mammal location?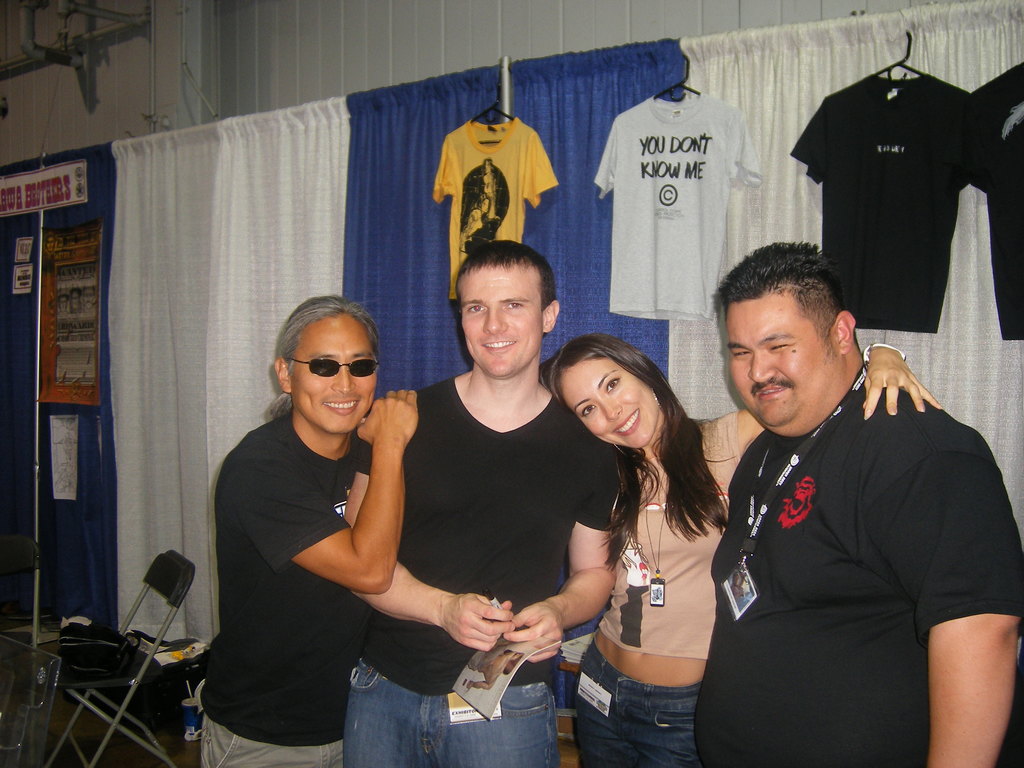
detection(198, 294, 419, 767)
